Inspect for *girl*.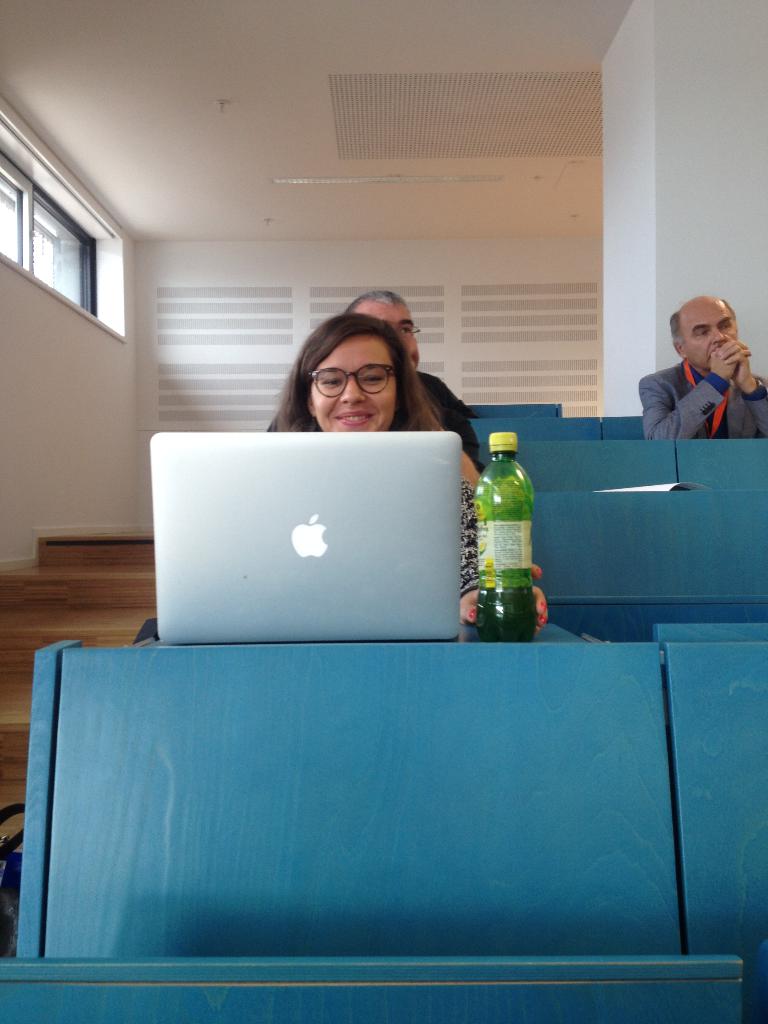
Inspection: (x1=268, y1=312, x2=544, y2=634).
